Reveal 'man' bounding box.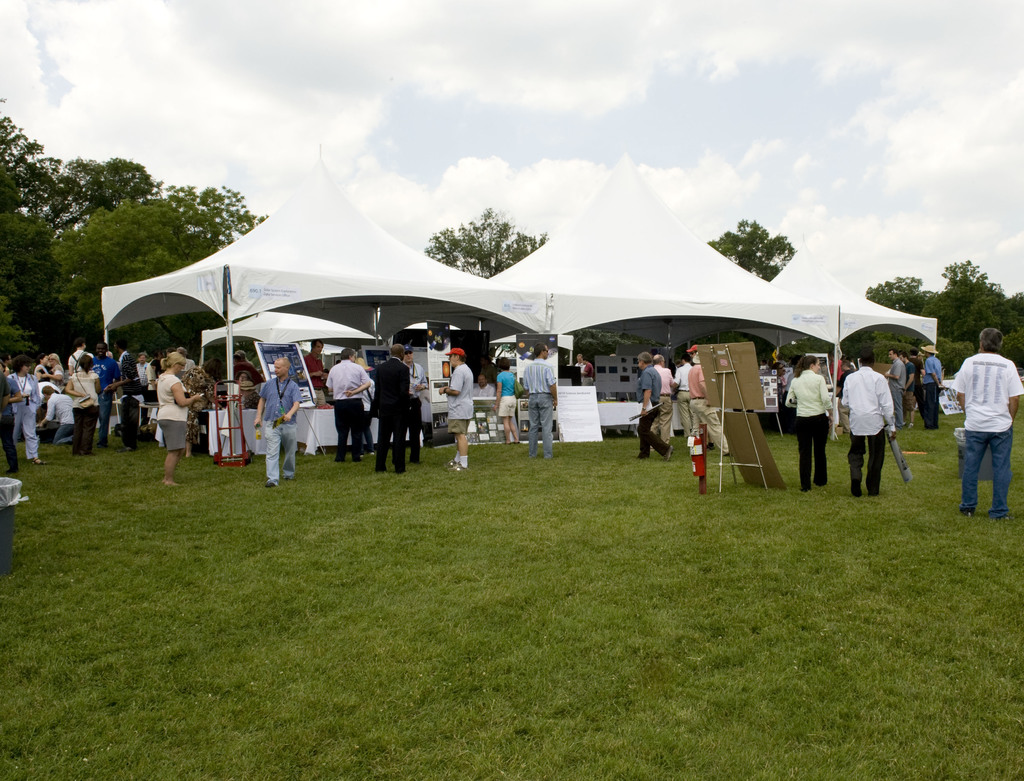
Revealed: {"x1": 632, "y1": 353, "x2": 671, "y2": 465}.
